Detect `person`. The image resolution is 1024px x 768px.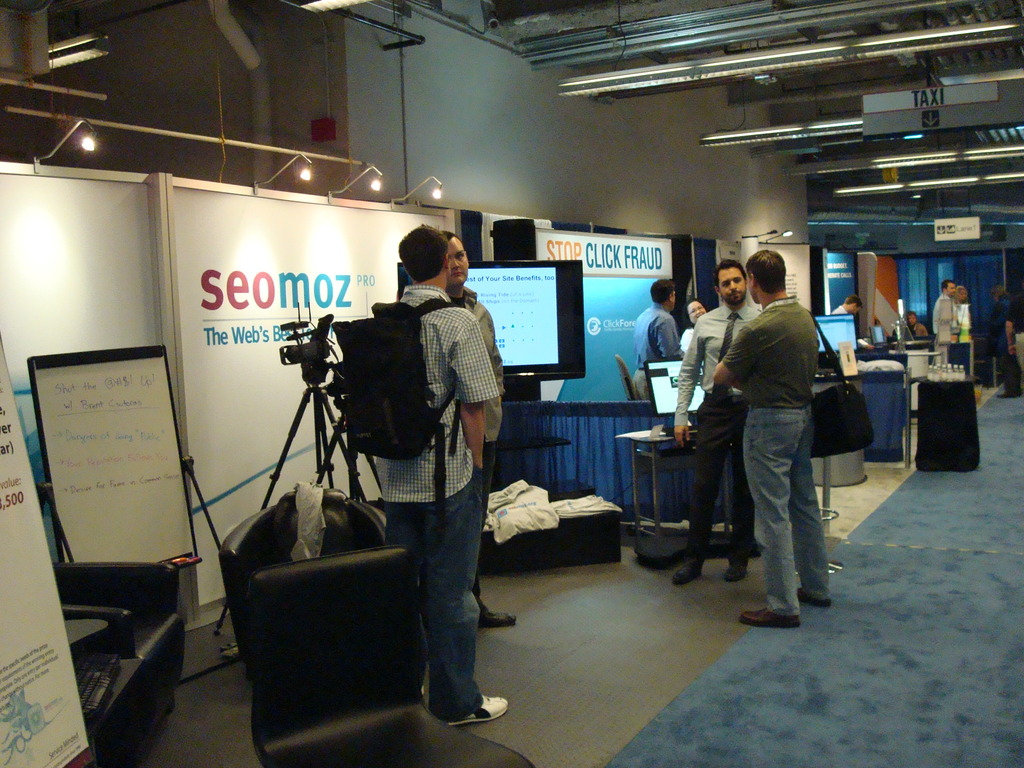
x1=935, y1=278, x2=959, y2=346.
